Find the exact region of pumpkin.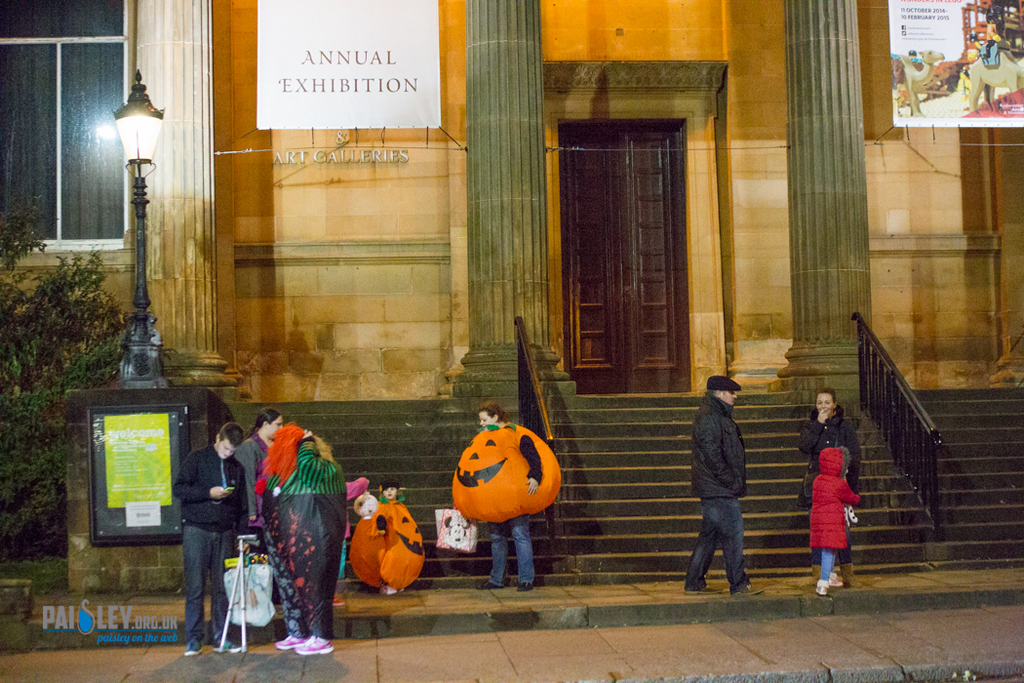
Exact region: pyautogui.locateOnScreen(452, 423, 563, 522).
